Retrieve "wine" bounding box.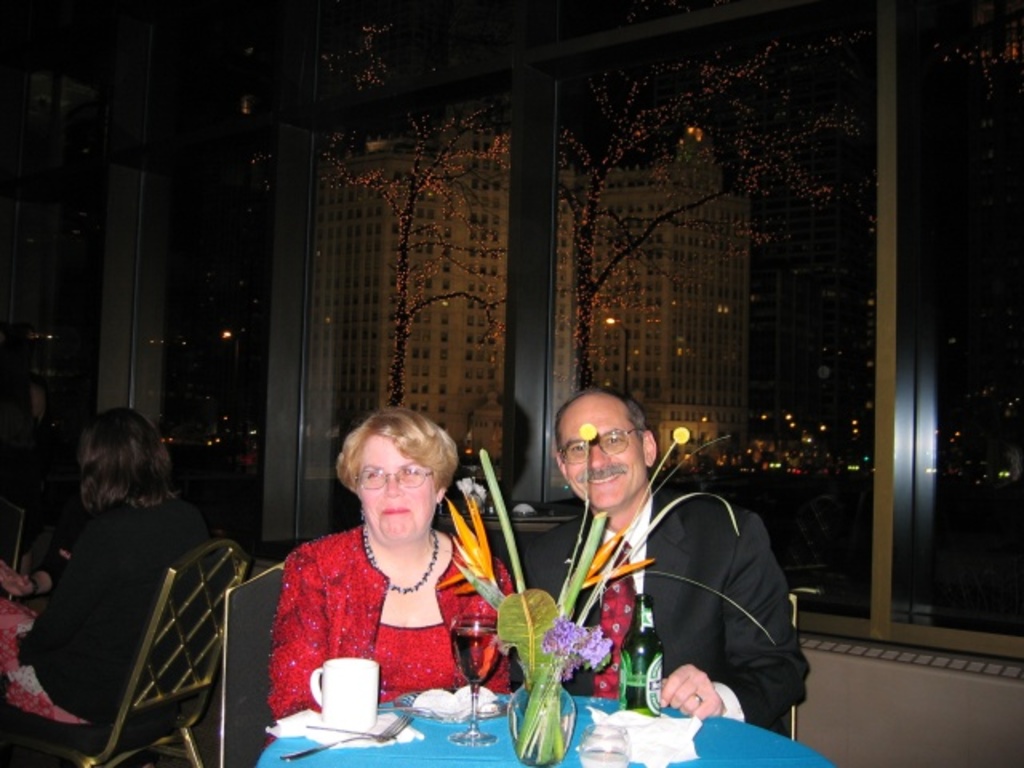
Bounding box: box=[613, 584, 662, 722].
